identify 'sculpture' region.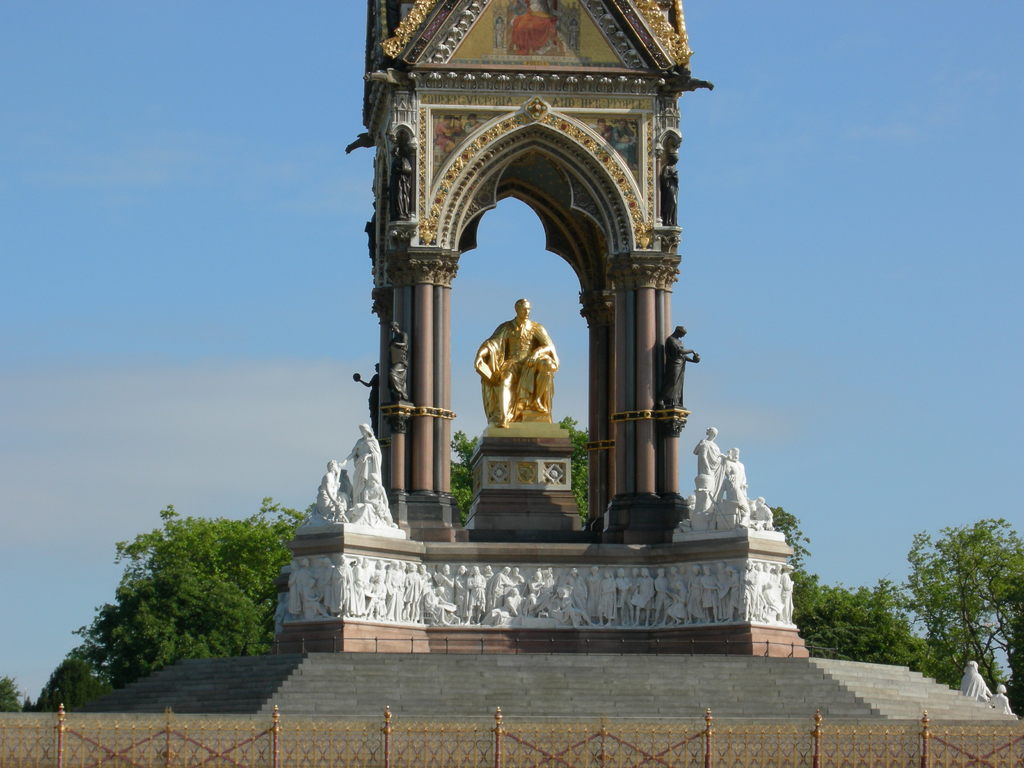
Region: detection(419, 562, 430, 580).
